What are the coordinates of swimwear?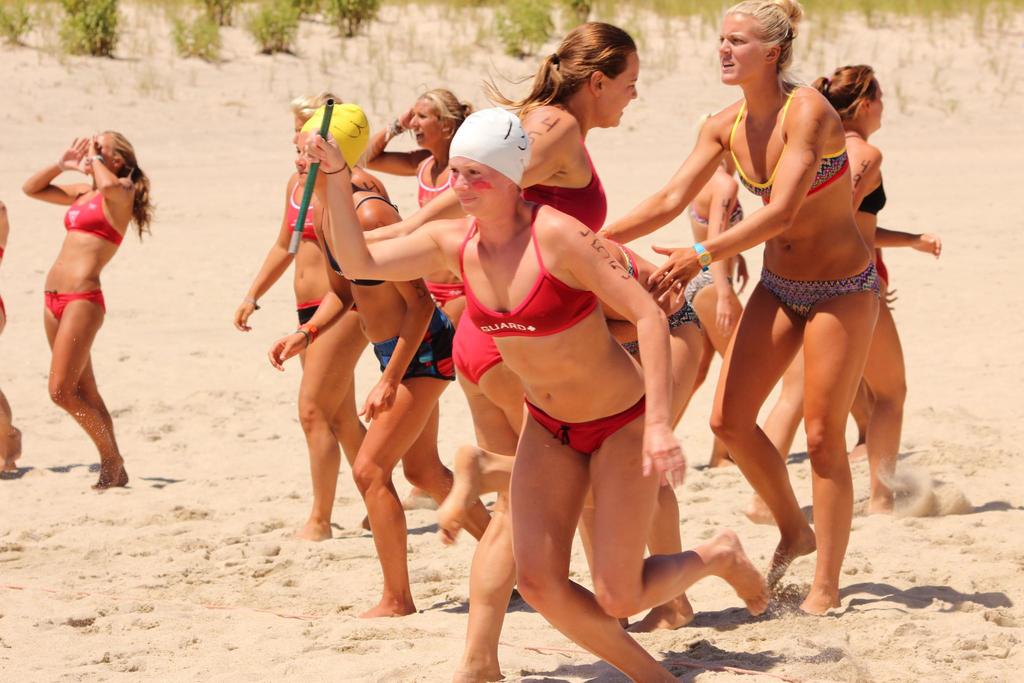
x1=684 y1=269 x2=723 y2=302.
